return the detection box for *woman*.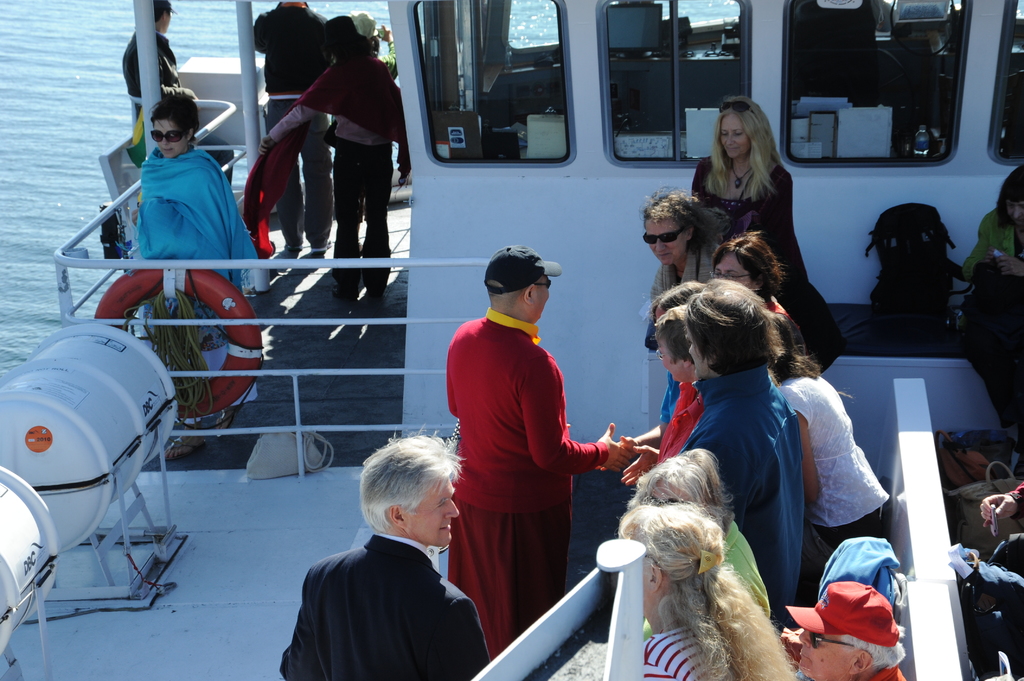
591,182,723,476.
